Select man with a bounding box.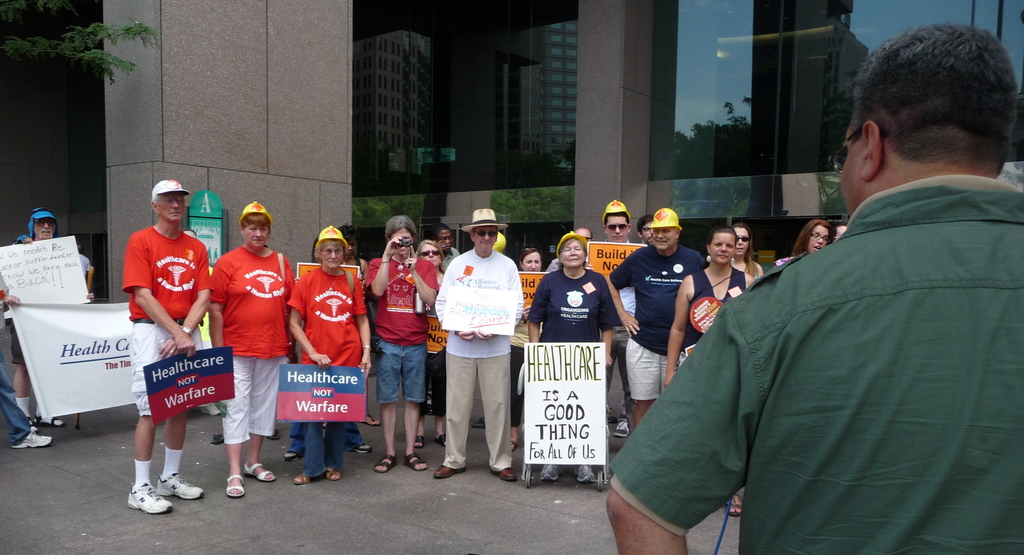
select_region(433, 205, 516, 481).
